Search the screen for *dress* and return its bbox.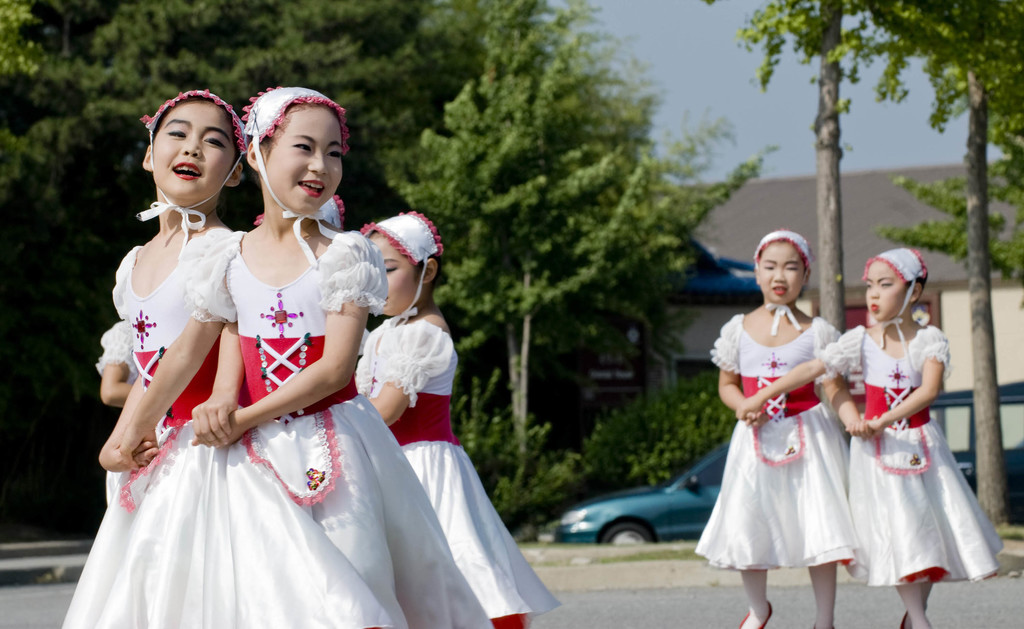
Found: bbox=[61, 227, 238, 628].
